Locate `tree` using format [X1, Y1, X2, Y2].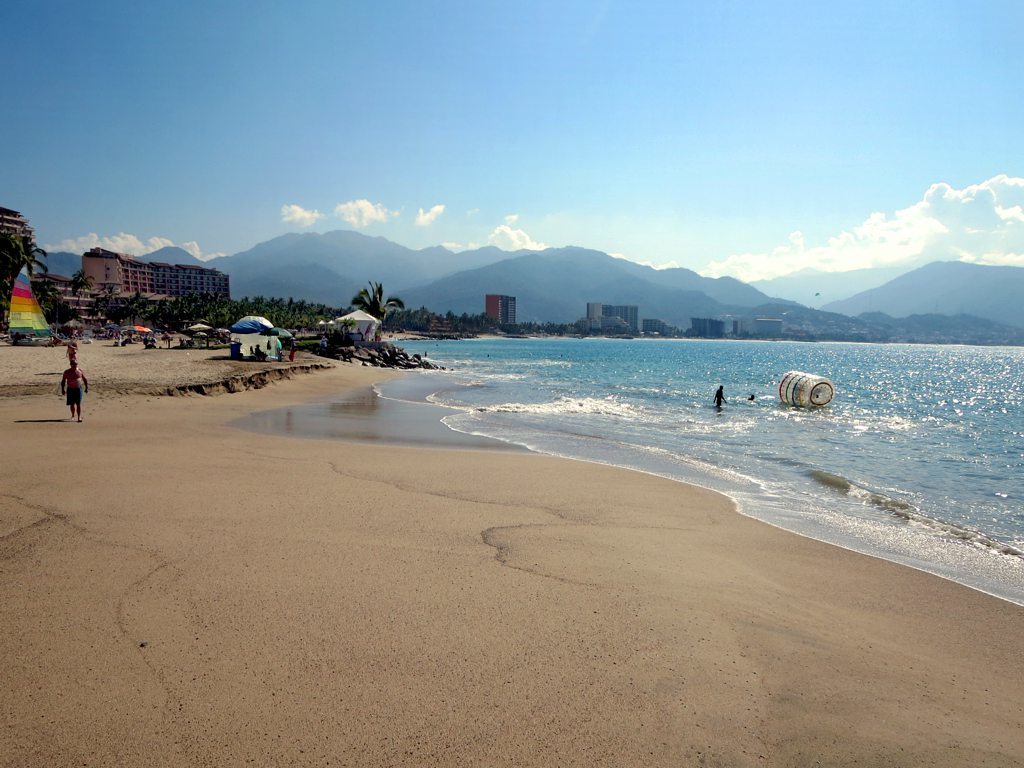
[42, 282, 79, 325].
